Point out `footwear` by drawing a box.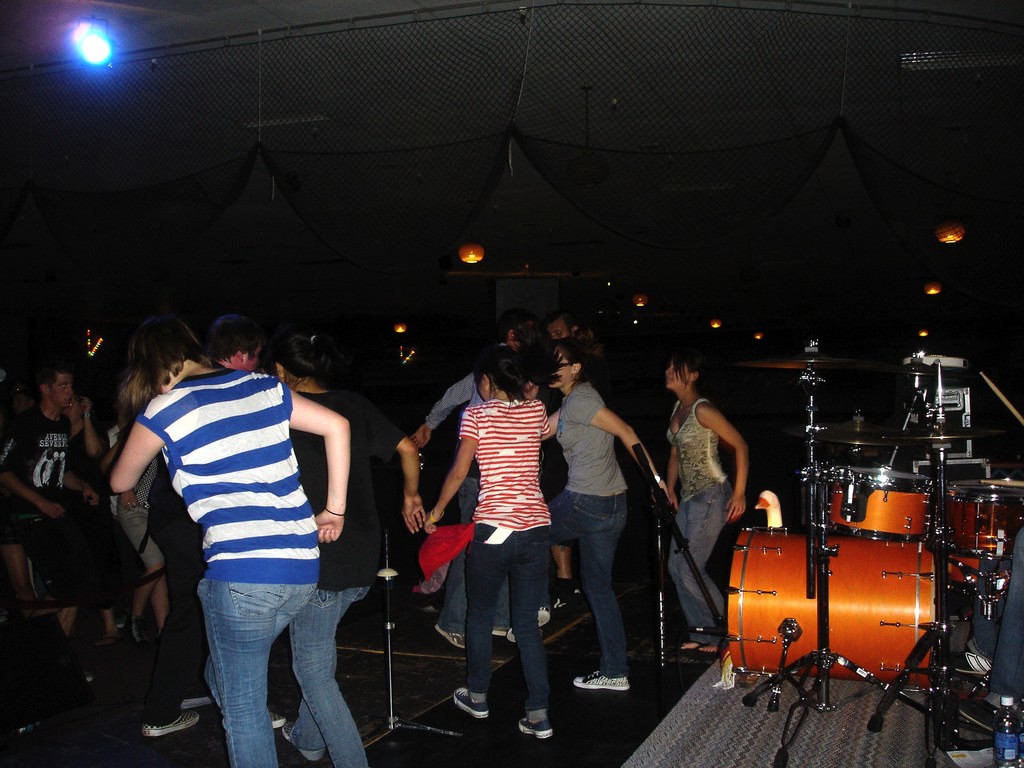
<bbox>678, 637, 694, 657</bbox>.
